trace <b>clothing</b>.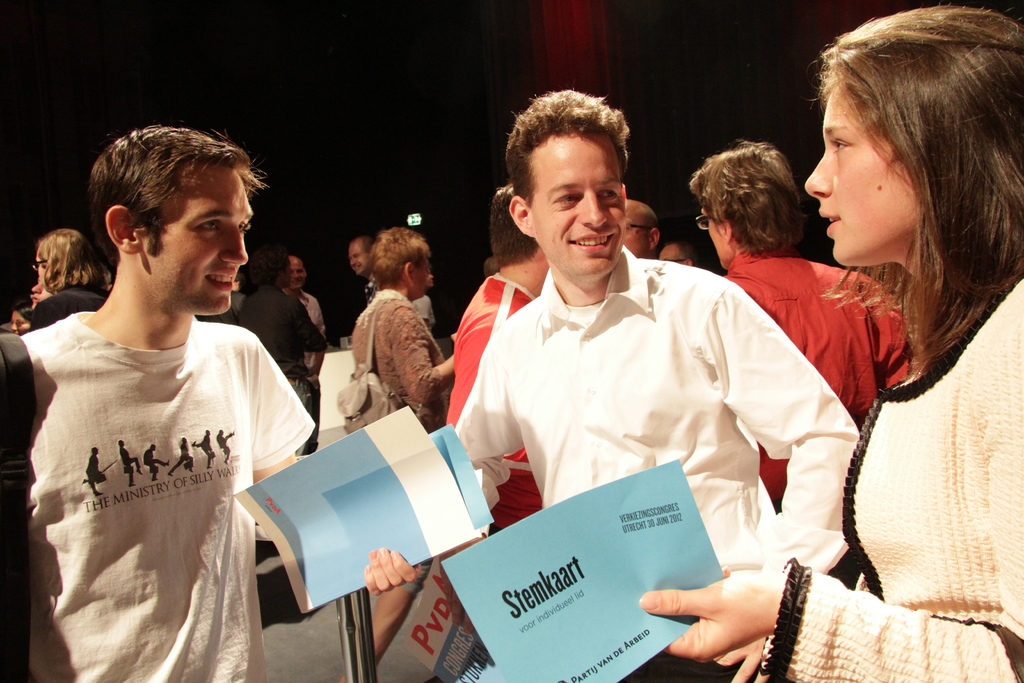
Traced to {"x1": 764, "y1": 269, "x2": 1023, "y2": 682}.
